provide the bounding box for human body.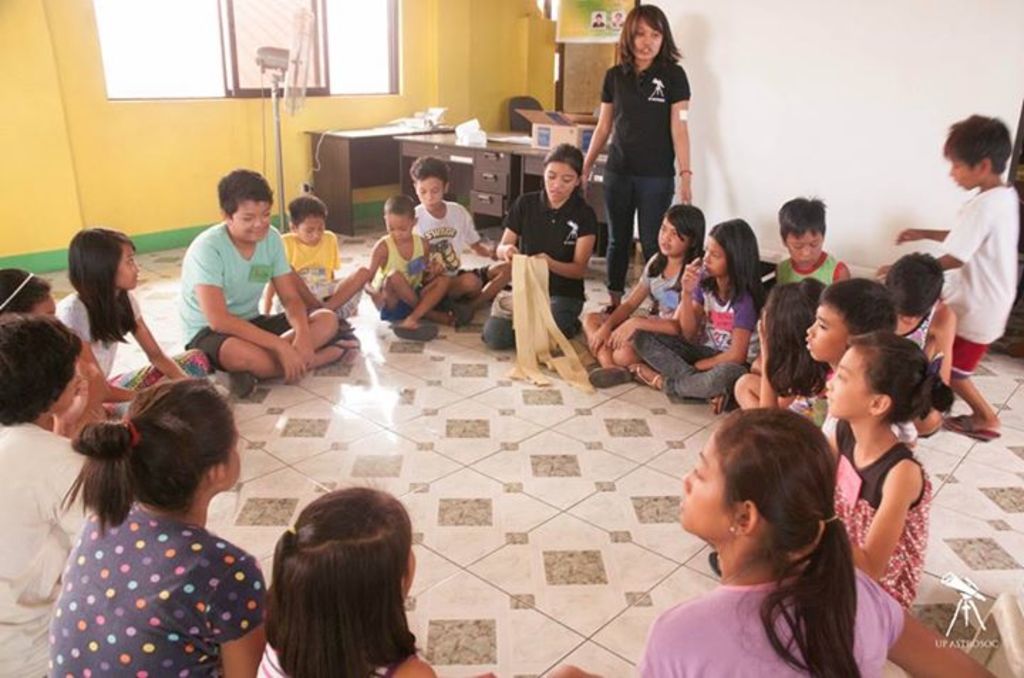
pyautogui.locateOnScreen(474, 188, 599, 348).
